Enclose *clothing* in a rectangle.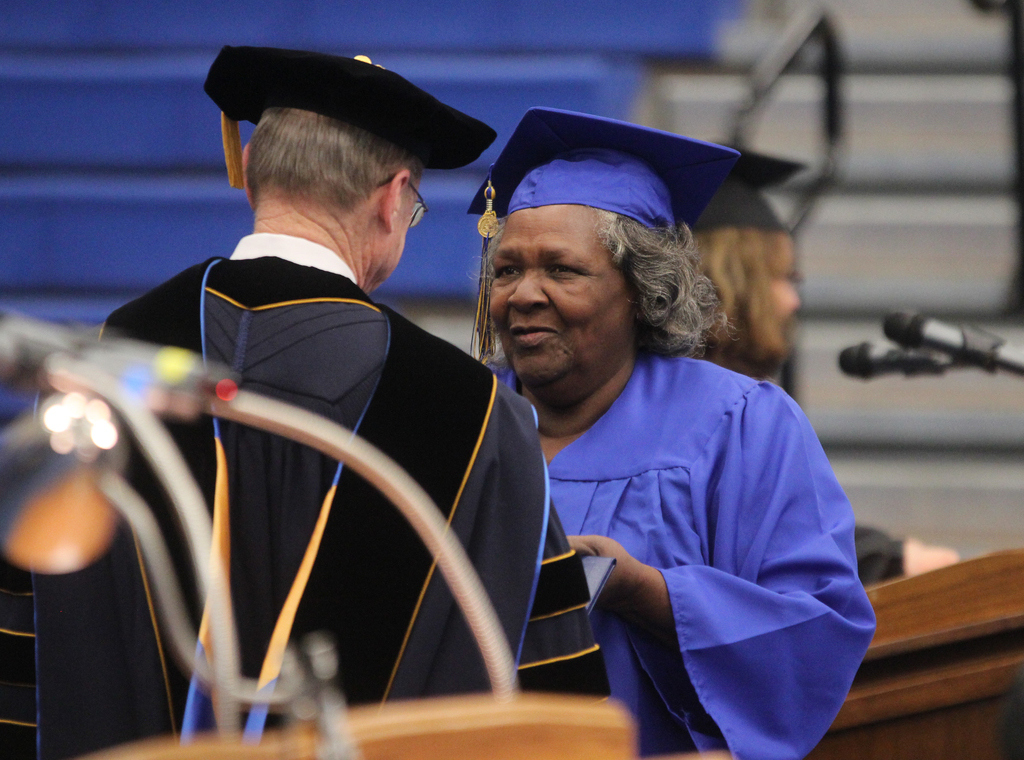
crop(482, 355, 877, 759).
